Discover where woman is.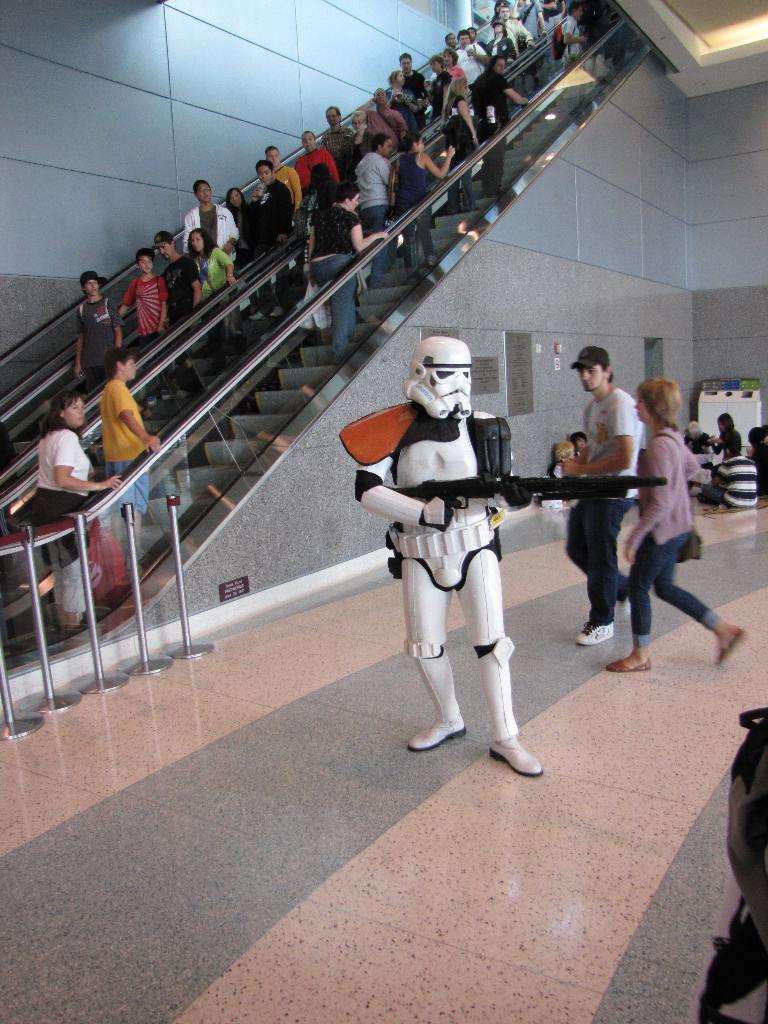
Discovered at BBox(30, 390, 128, 641).
